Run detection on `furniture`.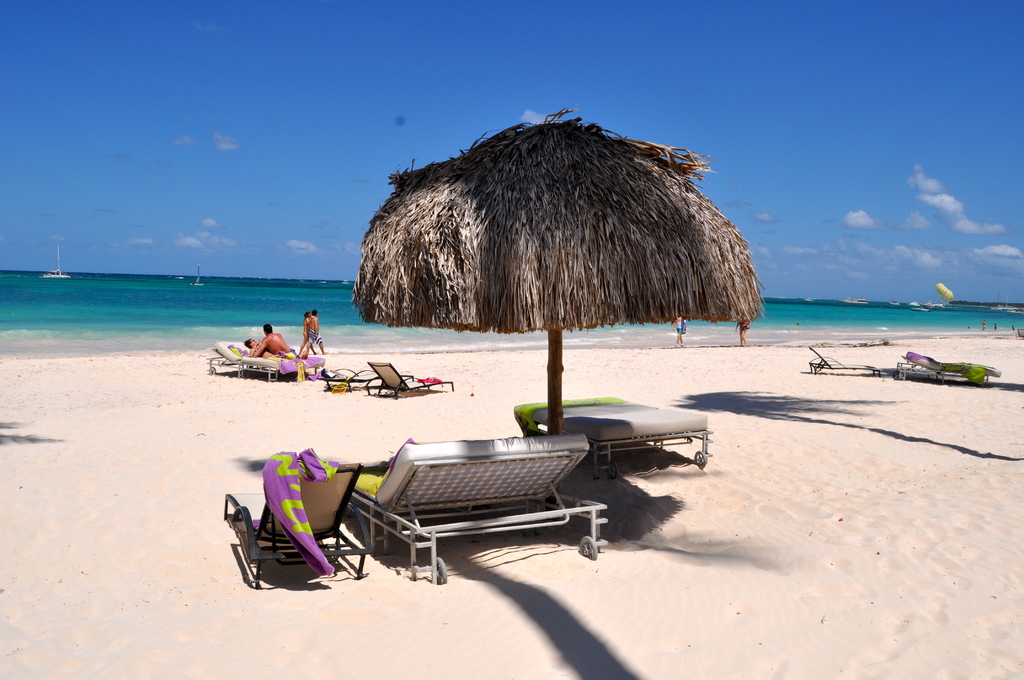
Result: locate(896, 349, 1001, 387).
